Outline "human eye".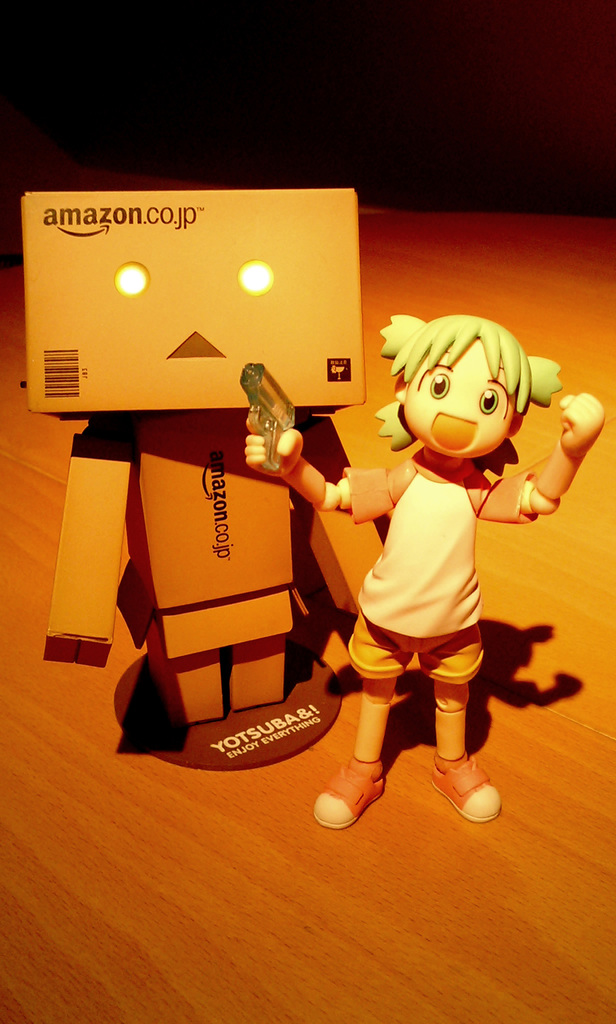
Outline: rect(428, 371, 451, 404).
